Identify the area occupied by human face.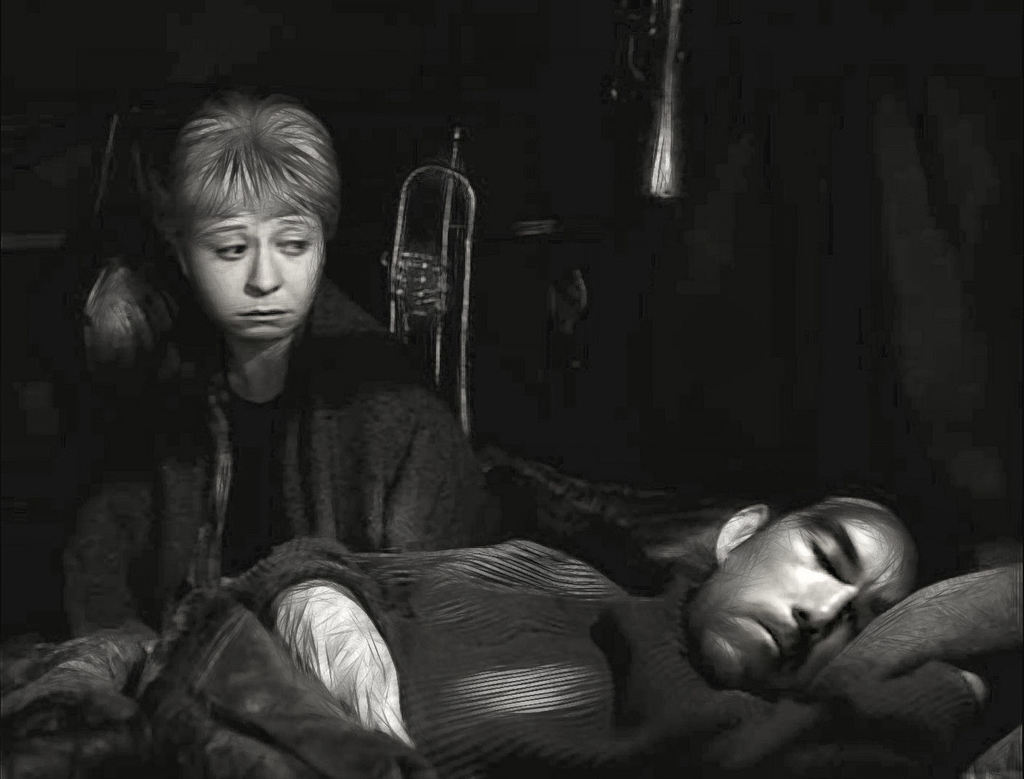
Area: rect(191, 221, 323, 336).
